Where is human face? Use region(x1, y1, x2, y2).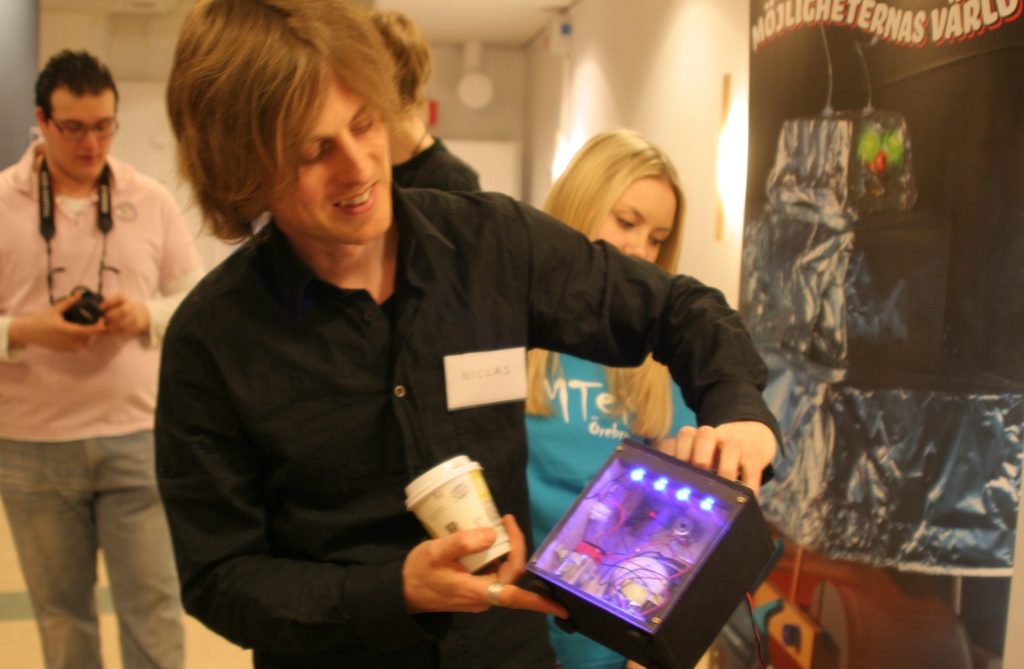
region(597, 177, 678, 264).
